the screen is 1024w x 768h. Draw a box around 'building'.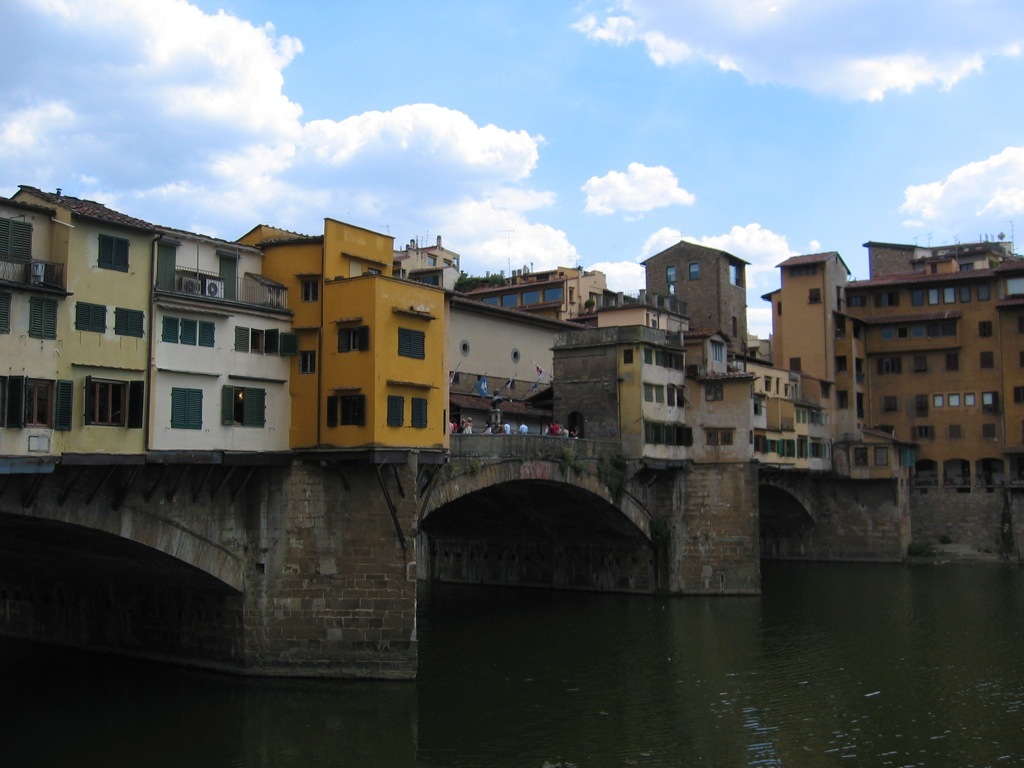
(767, 245, 1023, 496).
